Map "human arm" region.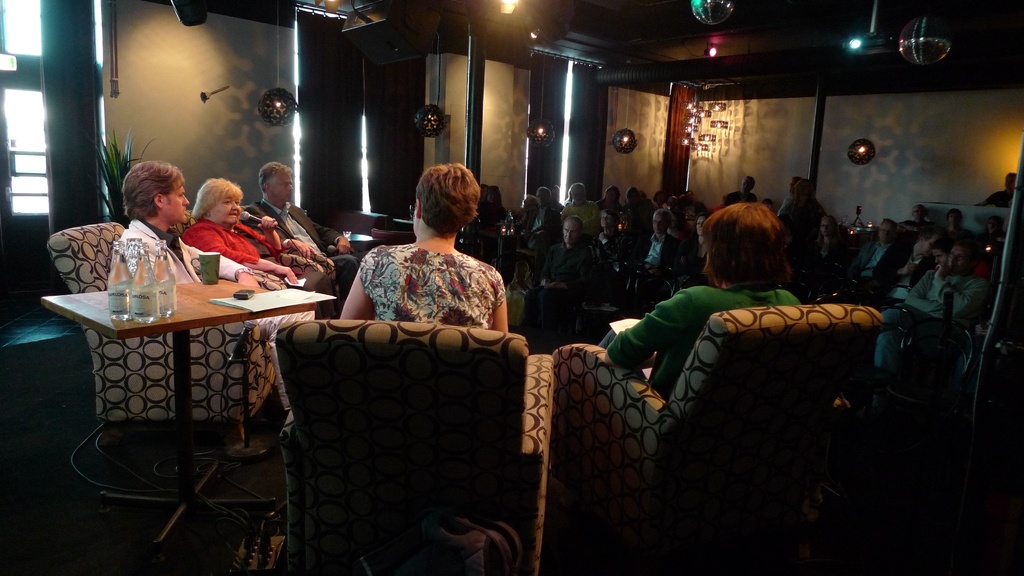
Mapped to (left=483, top=273, right=500, bottom=327).
